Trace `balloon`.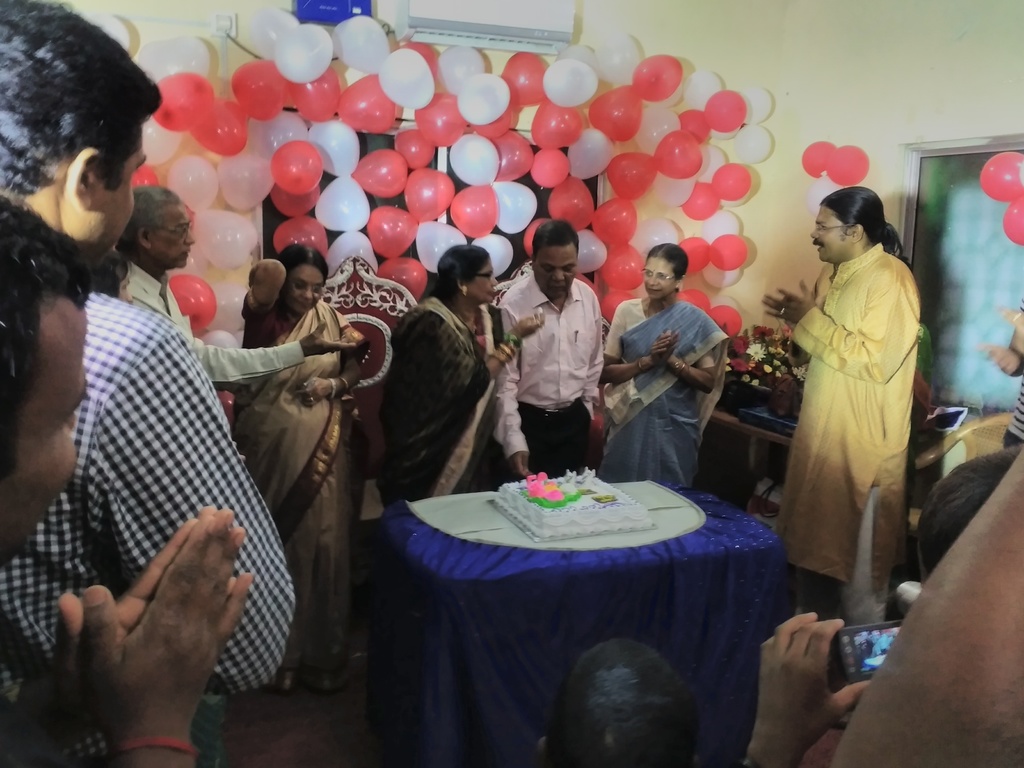
Traced to locate(364, 204, 419, 259).
